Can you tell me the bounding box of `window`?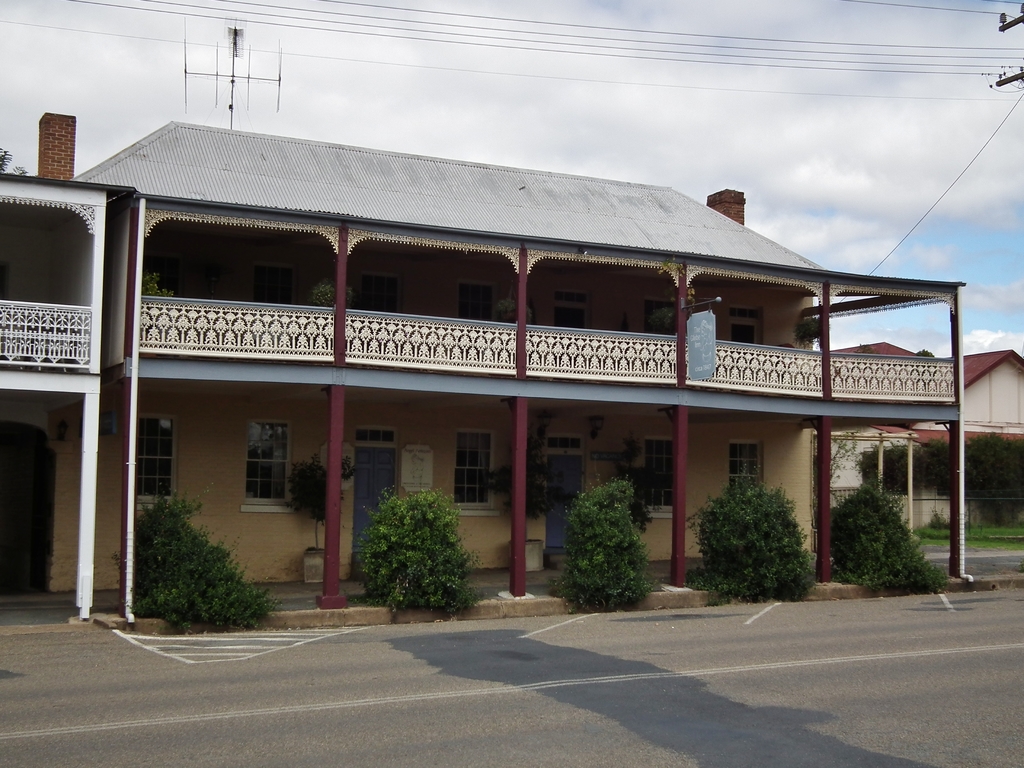
detection(454, 430, 500, 514).
